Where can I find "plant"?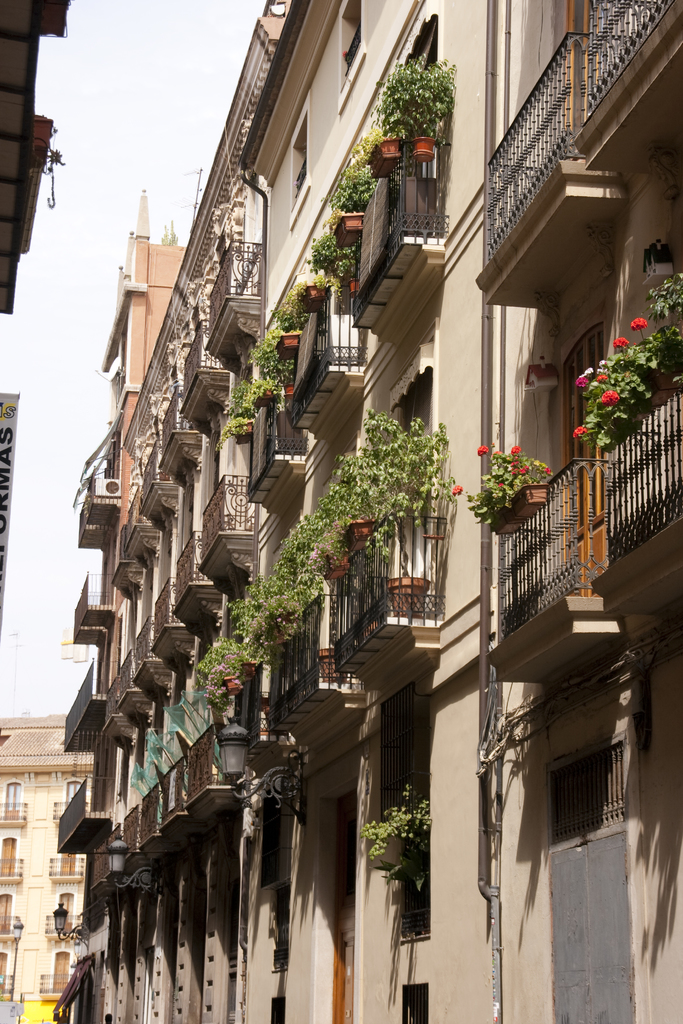
You can find it at [left=306, top=232, right=368, bottom=316].
